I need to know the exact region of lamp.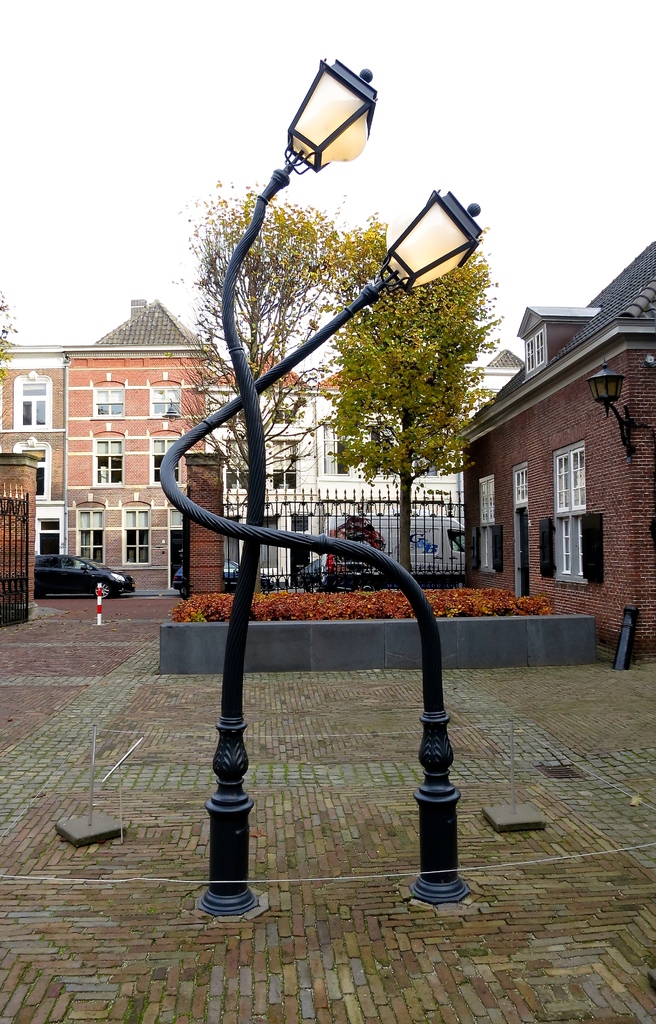
Region: pyautogui.locateOnScreen(189, 56, 380, 917).
